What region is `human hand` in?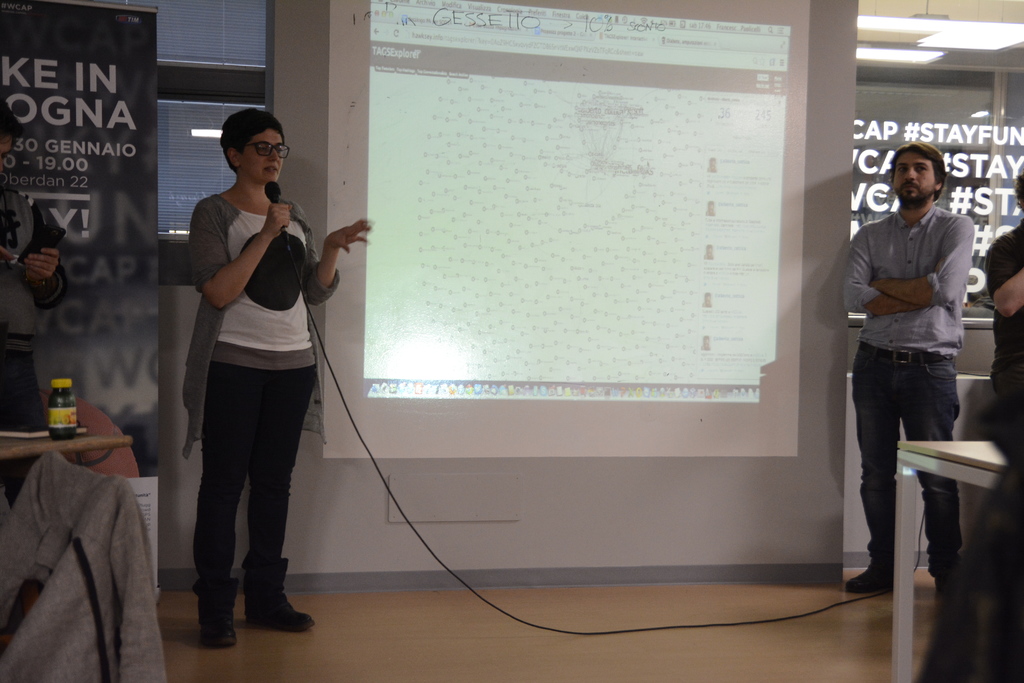
locate(1, 245, 23, 267).
